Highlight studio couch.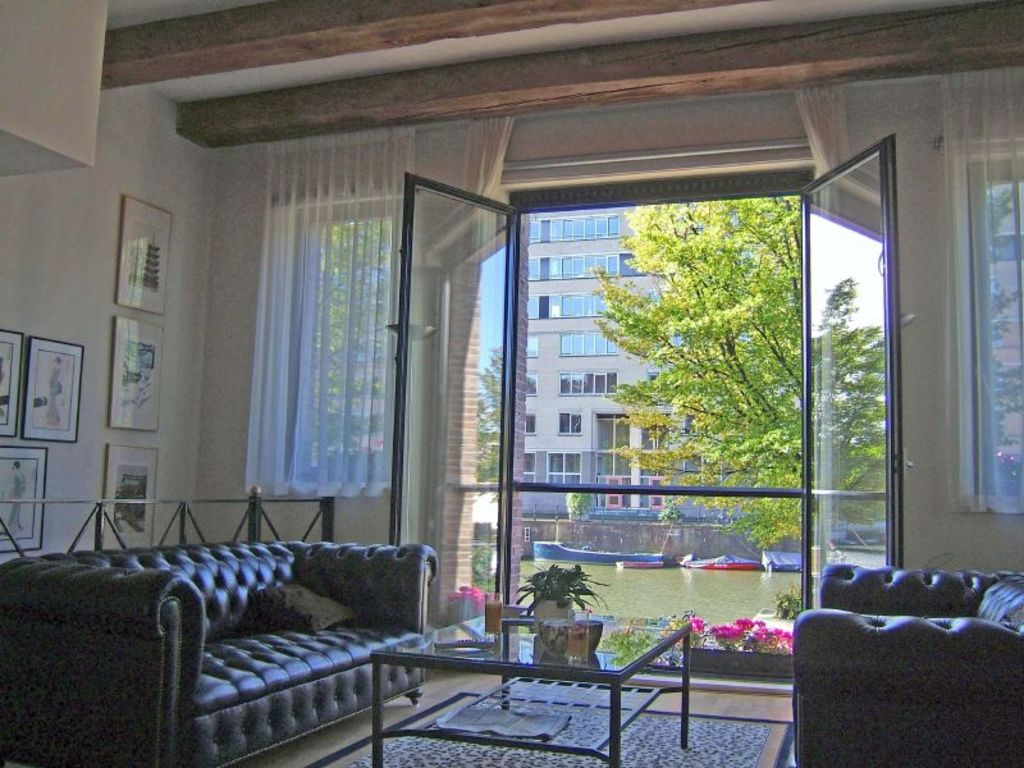
Highlighted region: {"x1": 781, "y1": 549, "x2": 1020, "y2": 765}.
